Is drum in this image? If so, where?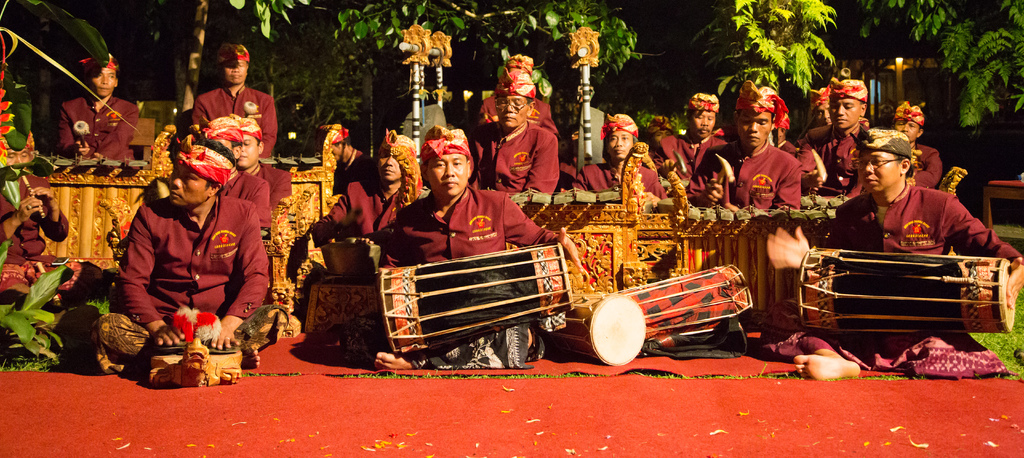
Yes, at left=623, top=263, right=754, bottom=339.
